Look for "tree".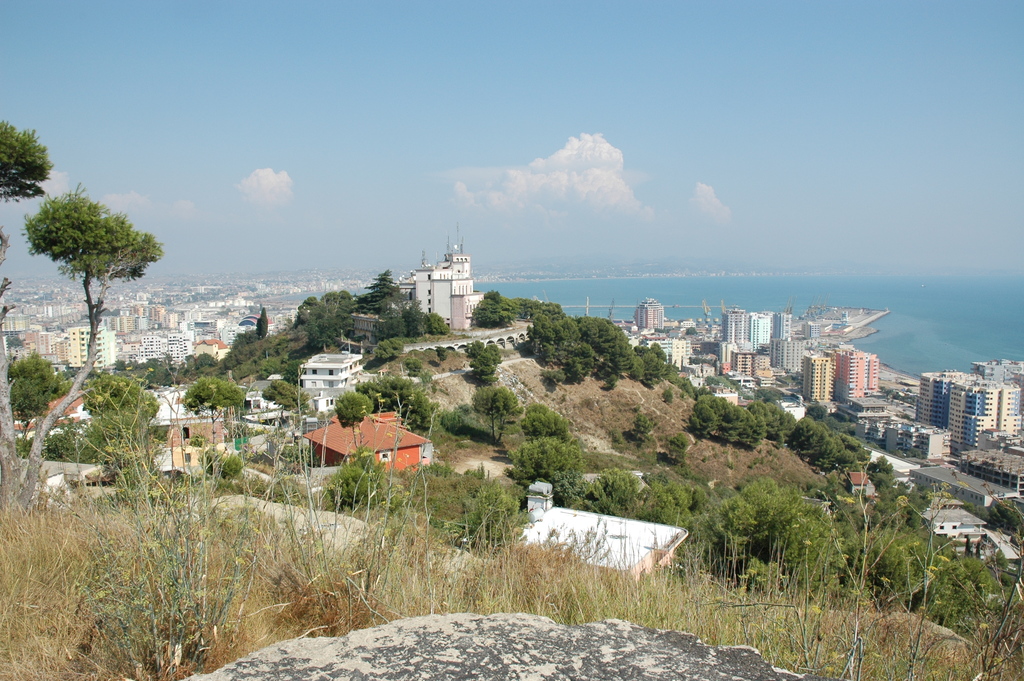
Found: (462, 338, 502, 379).
